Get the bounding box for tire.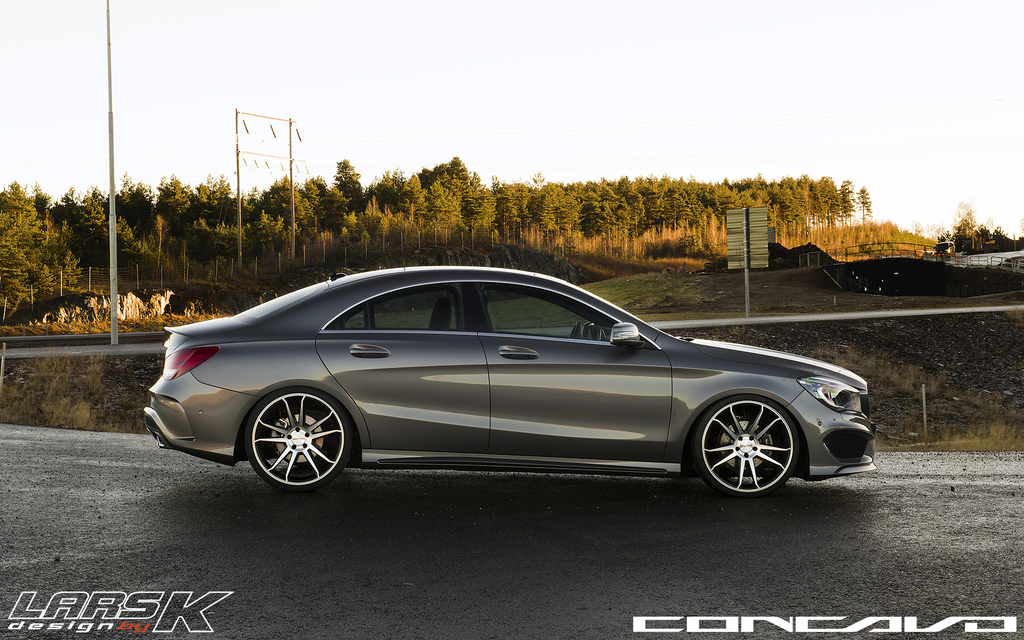
<region>246, 387, 355, 488</region>.
